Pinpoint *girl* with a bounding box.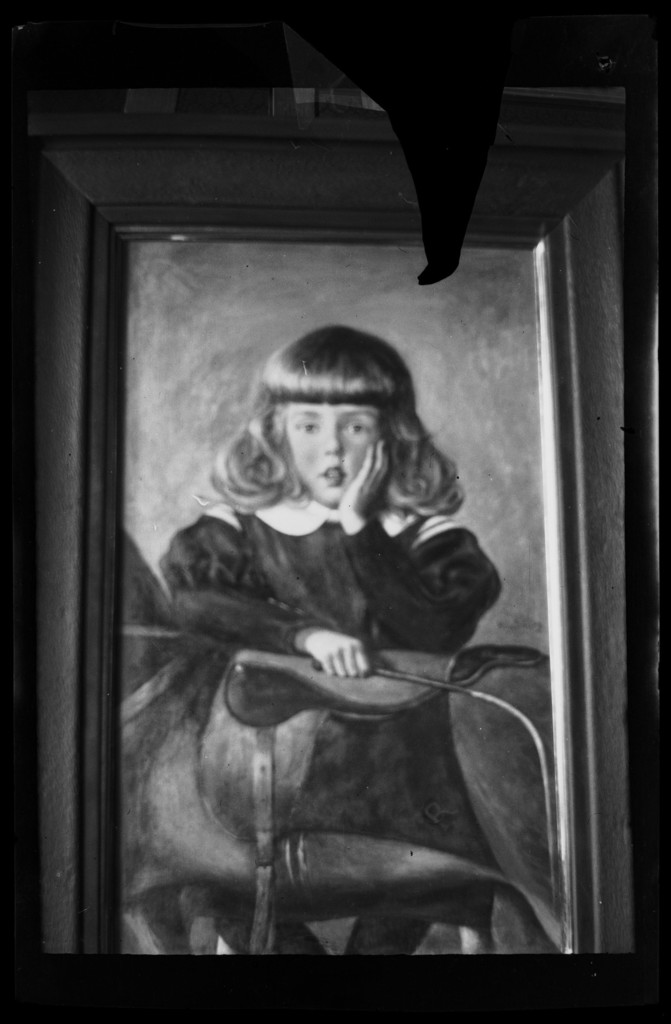
(x1=115, y1=326, x2=545, y2=959).
